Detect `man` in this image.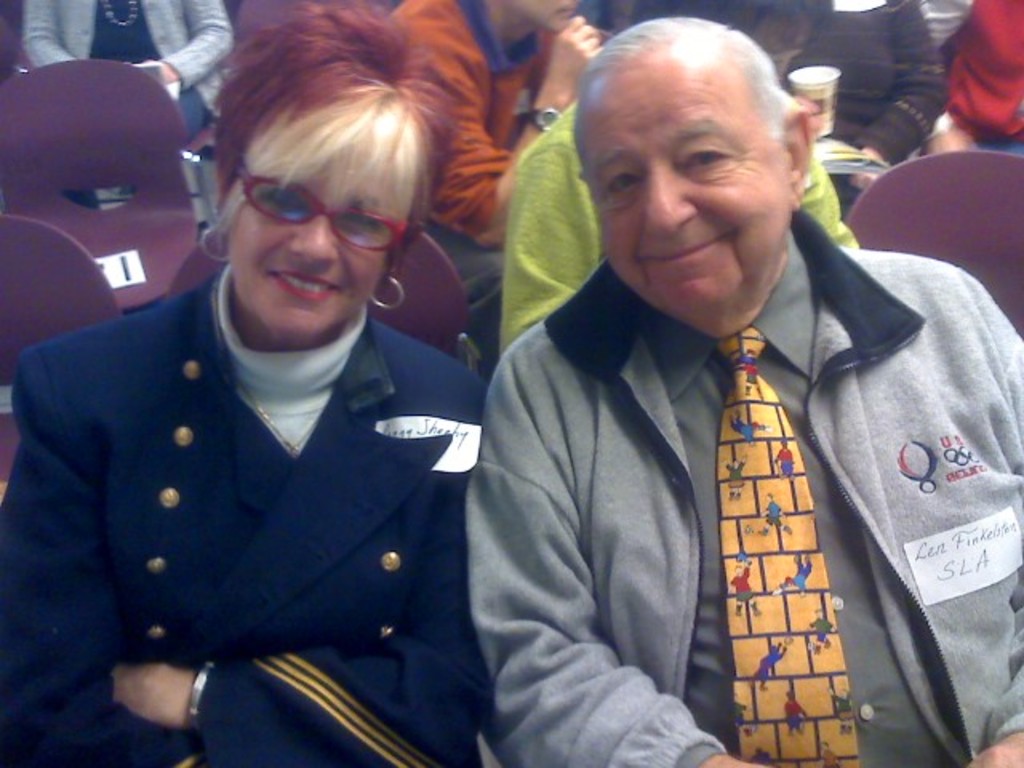
Detection: crop(456, 6, 1022, 766).
